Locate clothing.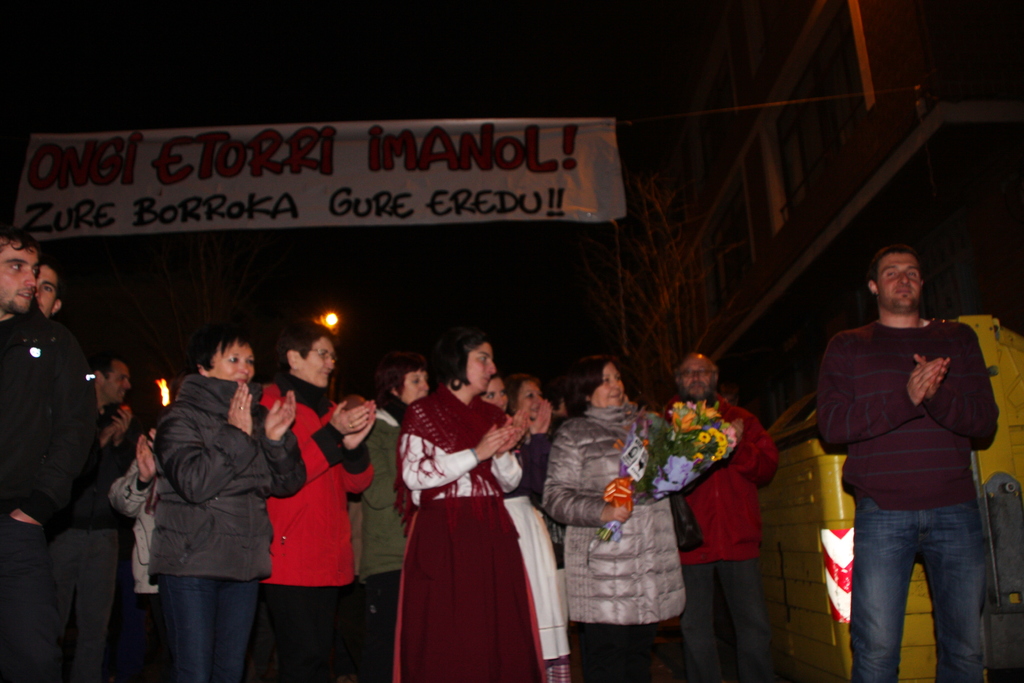
Bounding box: x1=527 y1=381 x2=684 y2=672.
